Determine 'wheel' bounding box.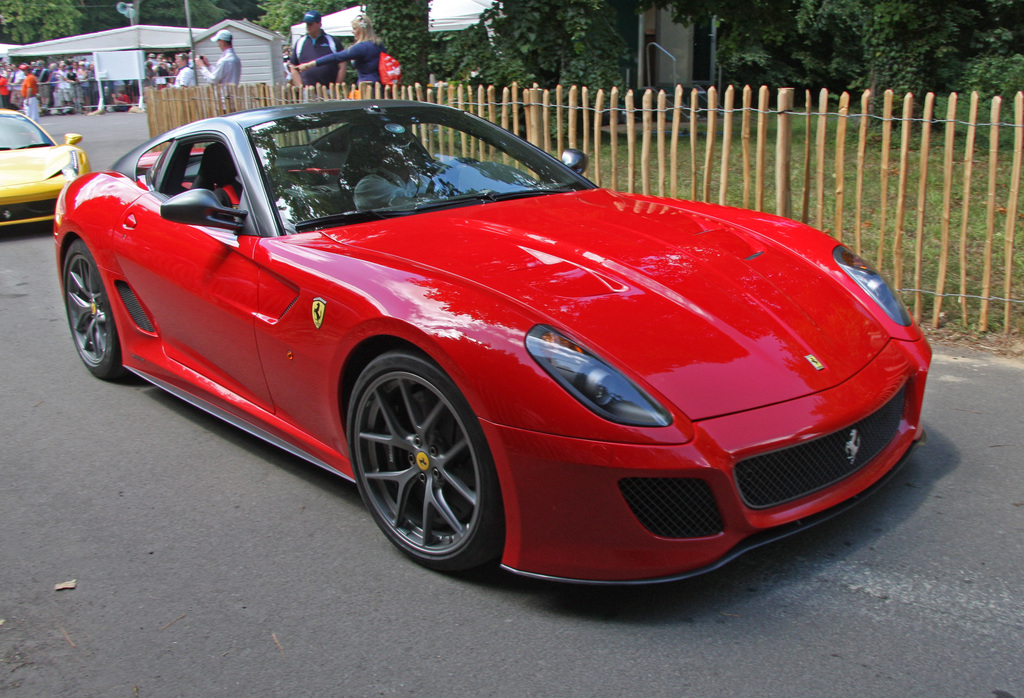
Determined: <region>61, 235, 135, 380</region>.
